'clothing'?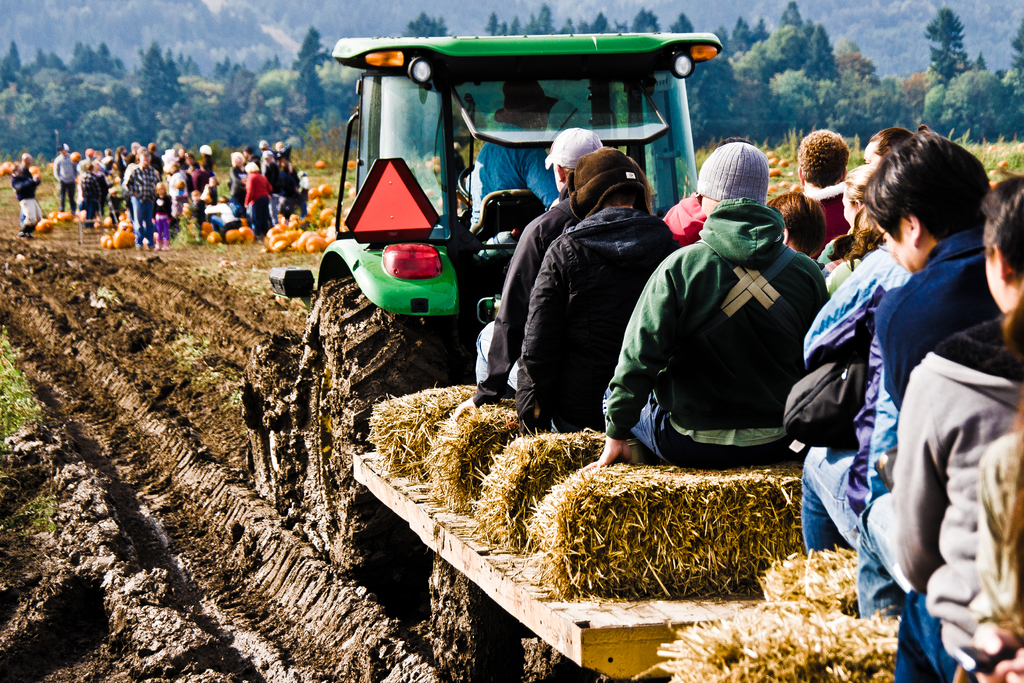
locate(8, 164, 44, 227)
